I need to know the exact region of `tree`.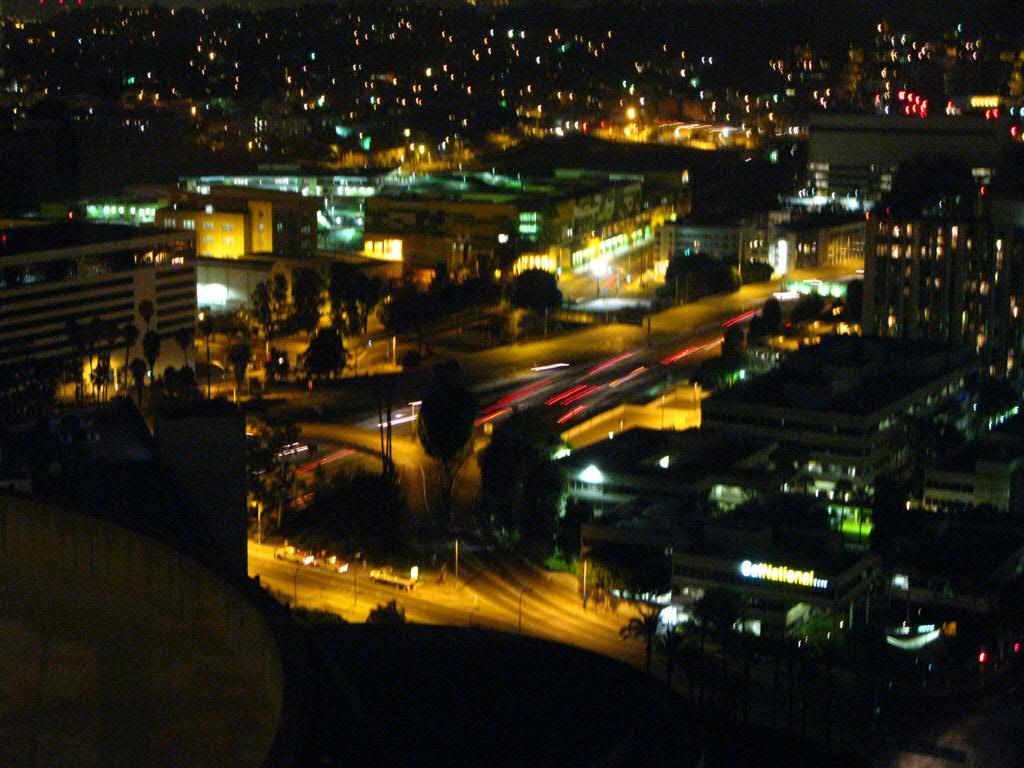
Region: x1=577, y1=554, x2=628, y2=618.
